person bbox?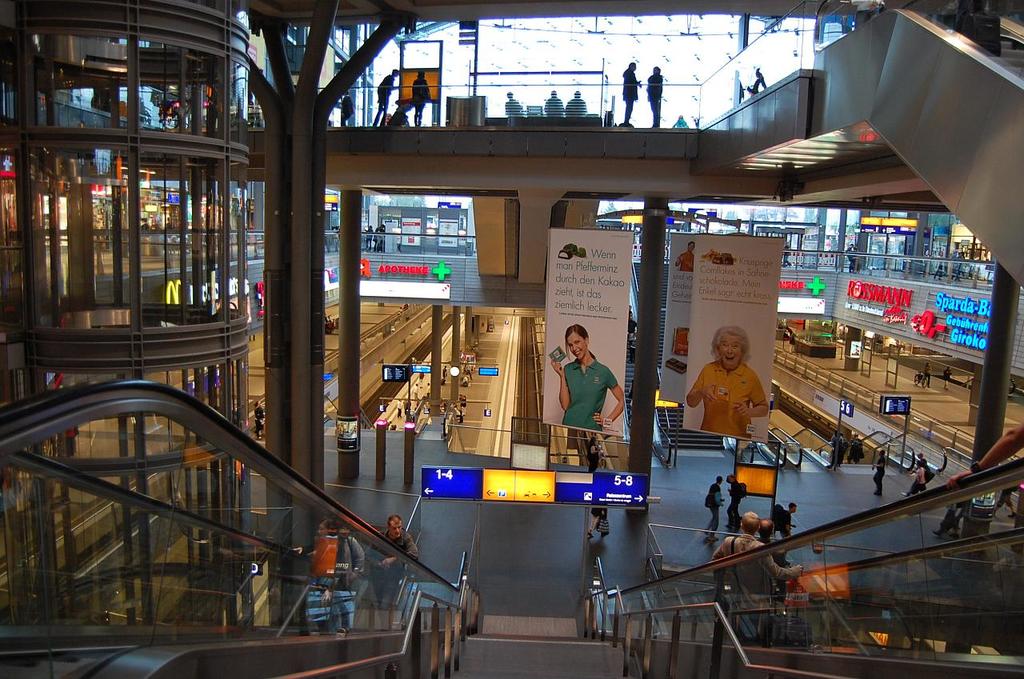
BBox(688, 325, 768, 442)
